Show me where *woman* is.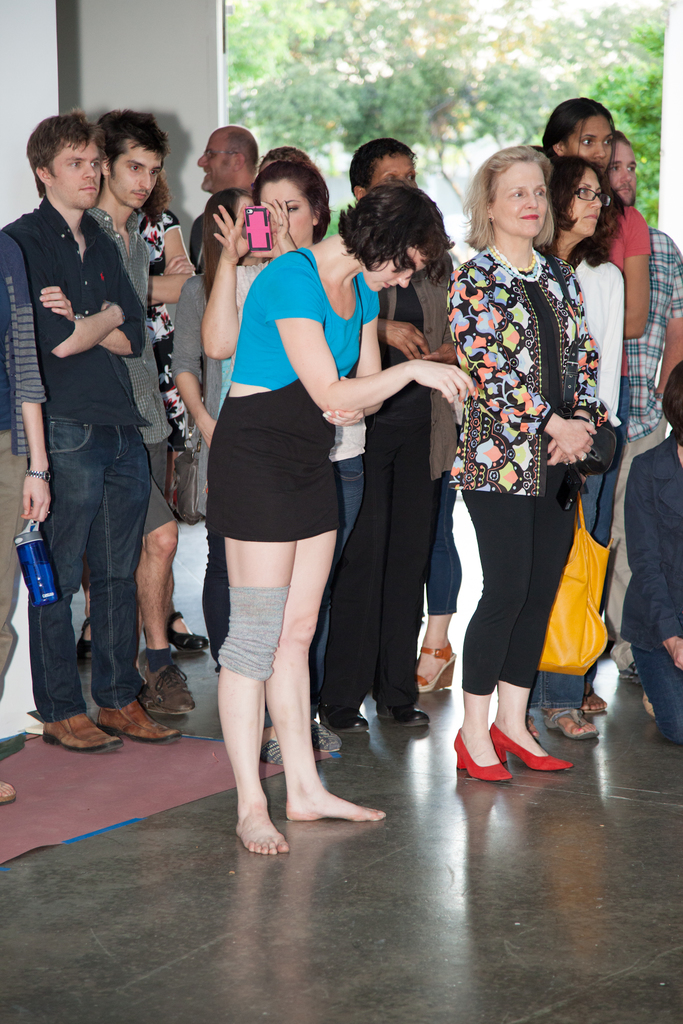
*woman* is at select_region(535, 149, 632, 756).
